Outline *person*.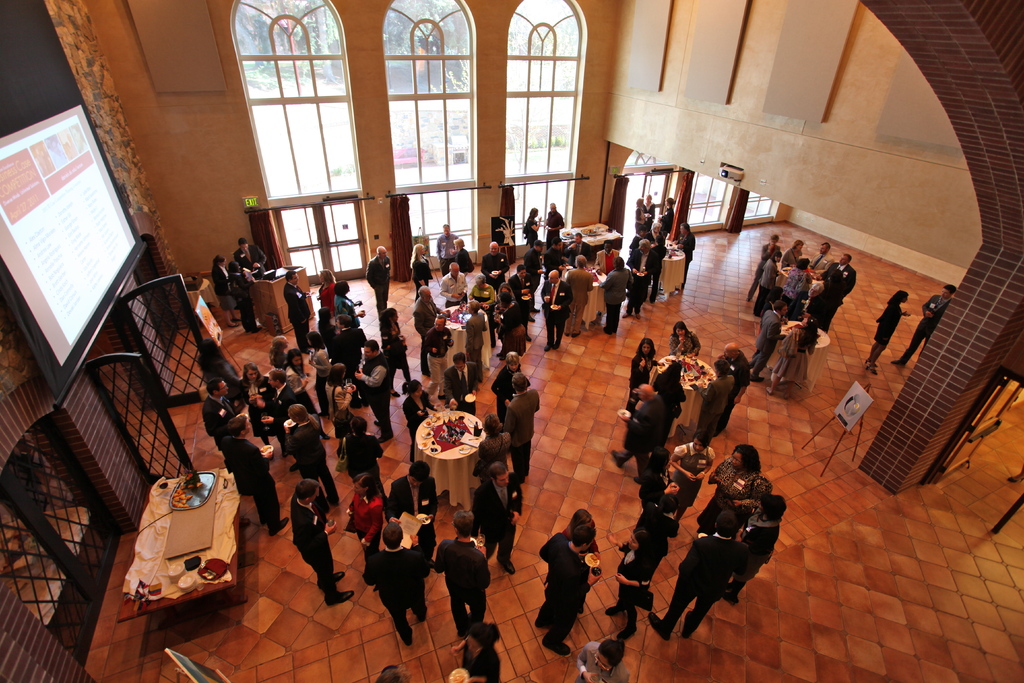
Outline: 594, 240, 619, 274.
